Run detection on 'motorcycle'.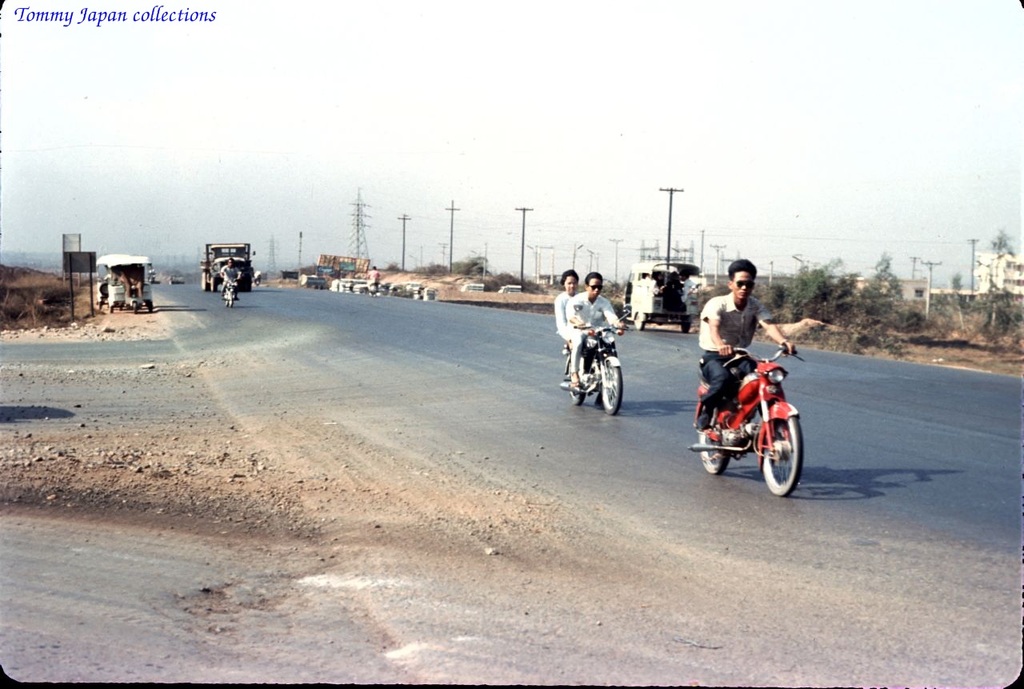
Result: (686, 344, 814, 502).
